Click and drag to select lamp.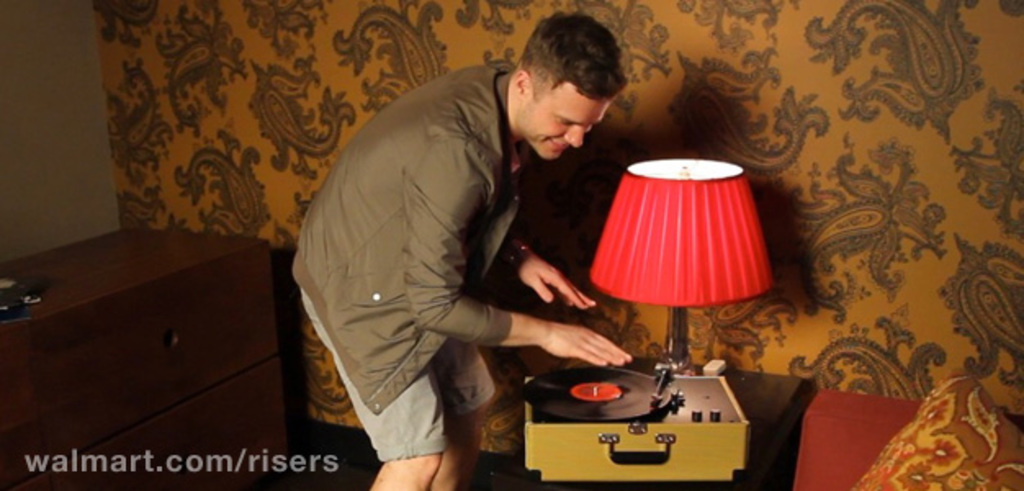
Selection: crop(591, 157, 777, 372).
